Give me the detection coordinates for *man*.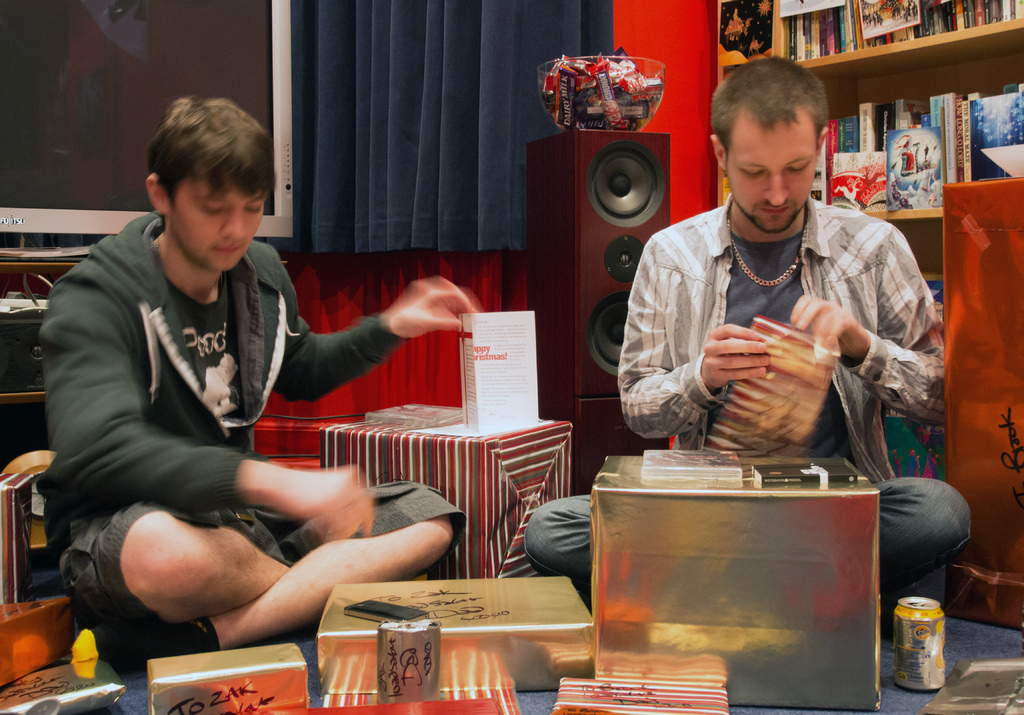
bbox=(35, 95, 485, 652).
